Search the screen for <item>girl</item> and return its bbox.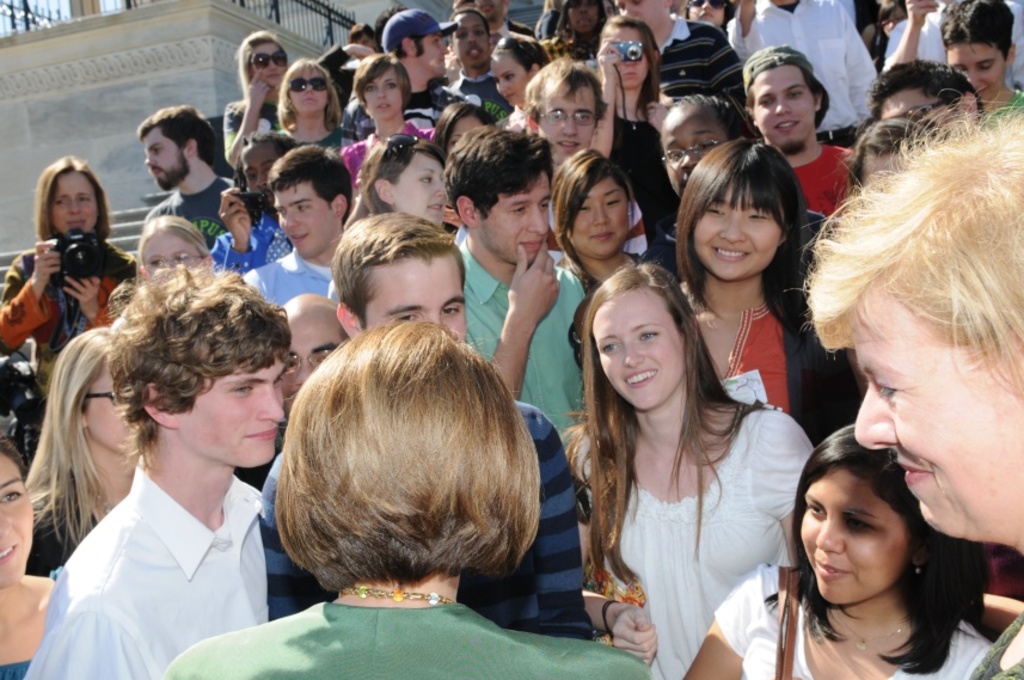
Found: left=344, top=140, right=464, bottom=255.
